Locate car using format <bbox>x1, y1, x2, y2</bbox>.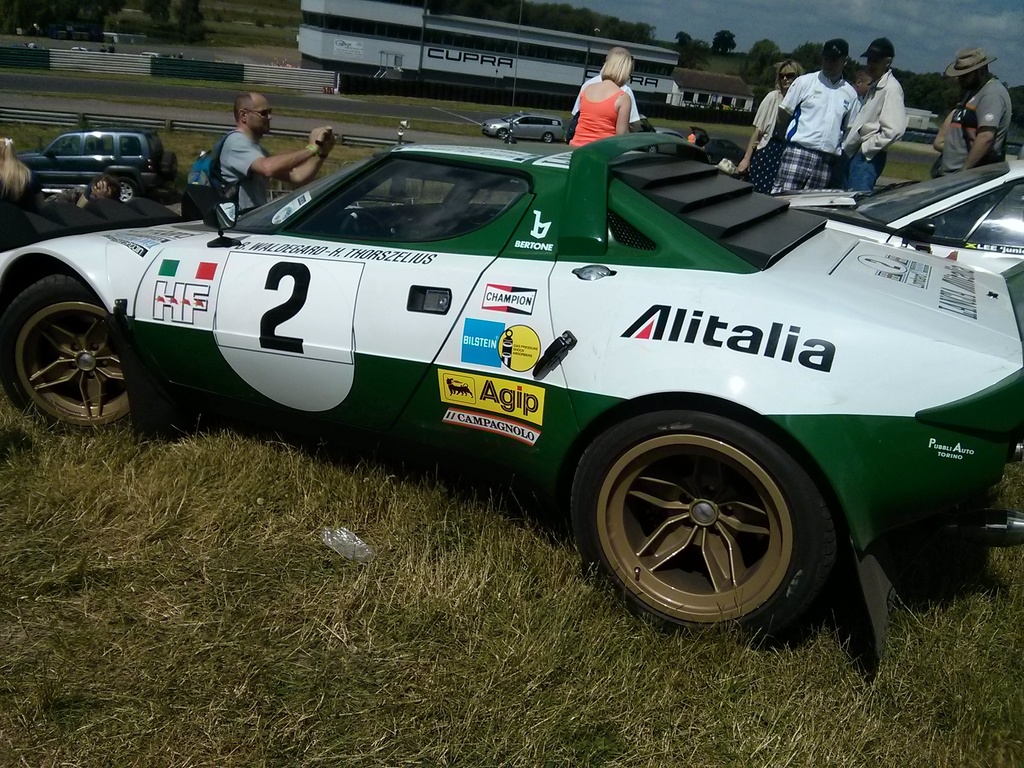
<bbox>68, 46, 88, 52</bbox>.
